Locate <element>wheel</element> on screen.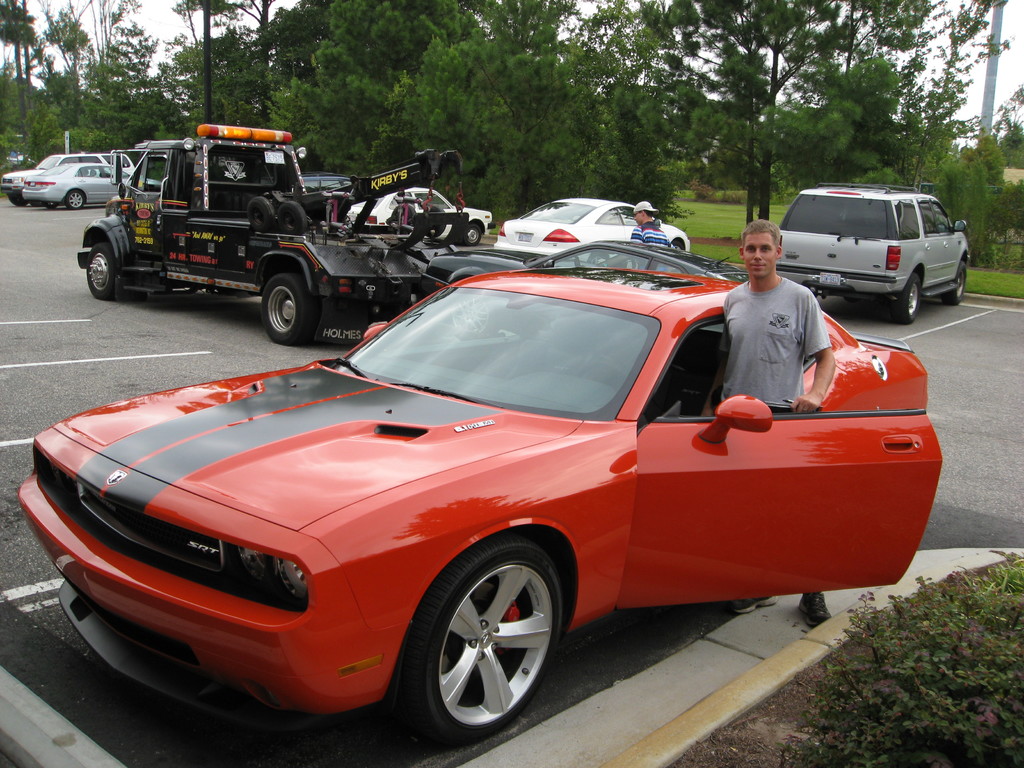
On screen at 44 200 58 210.
